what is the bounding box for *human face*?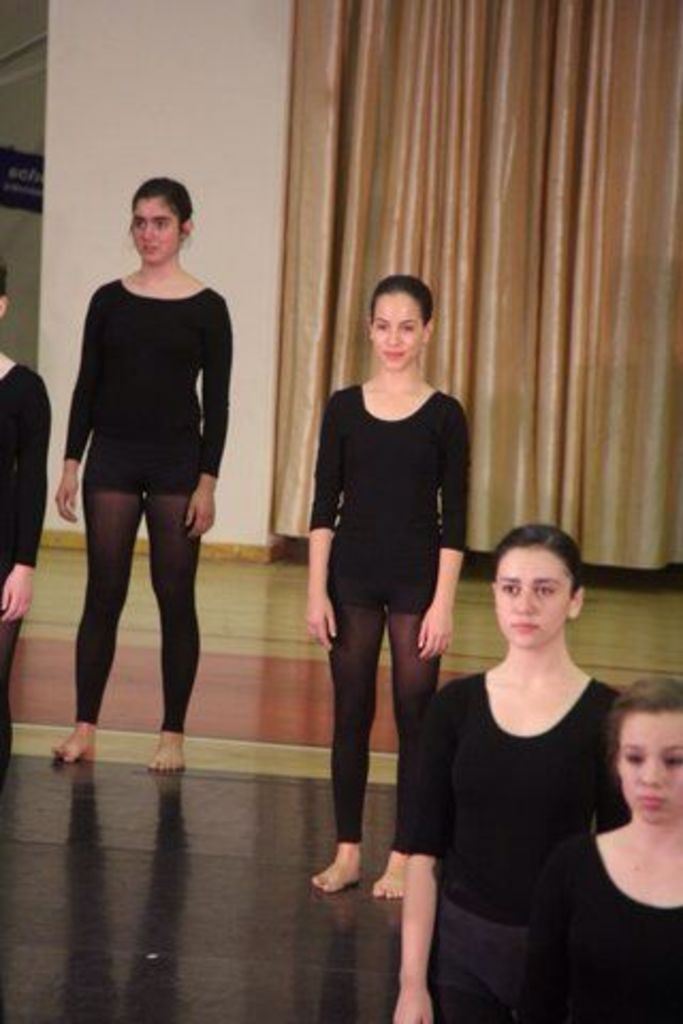
<bbox>493, 548, 568, 644</bbox>.
